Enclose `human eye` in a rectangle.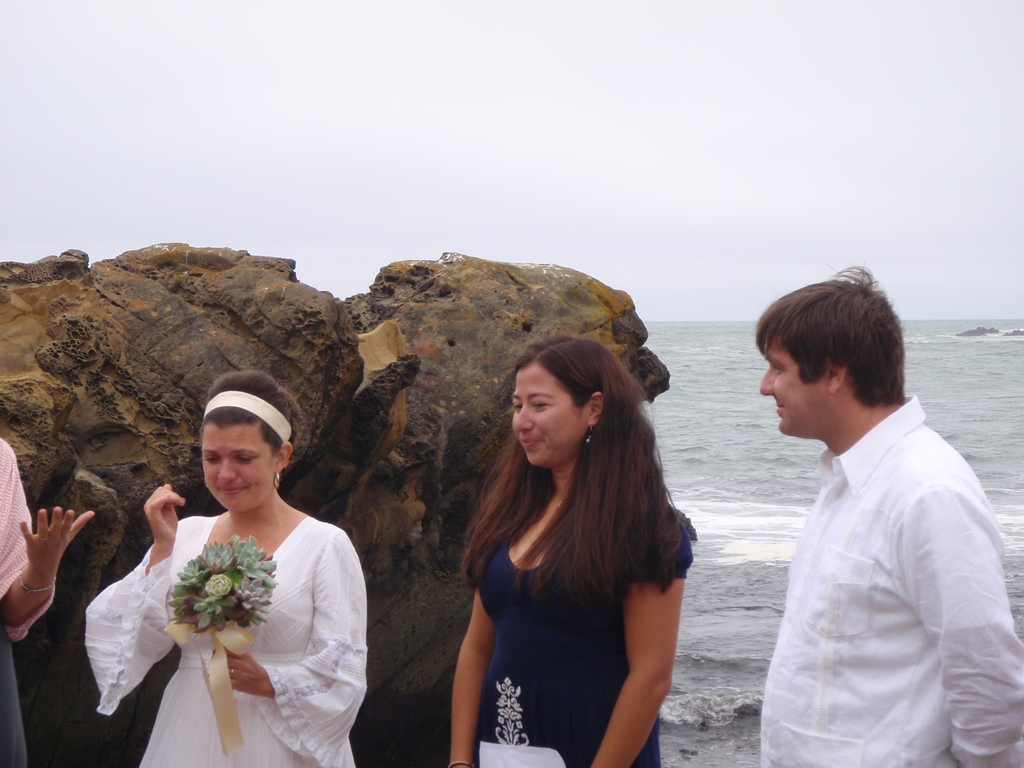
bbox(237, 456, 255, 466).
